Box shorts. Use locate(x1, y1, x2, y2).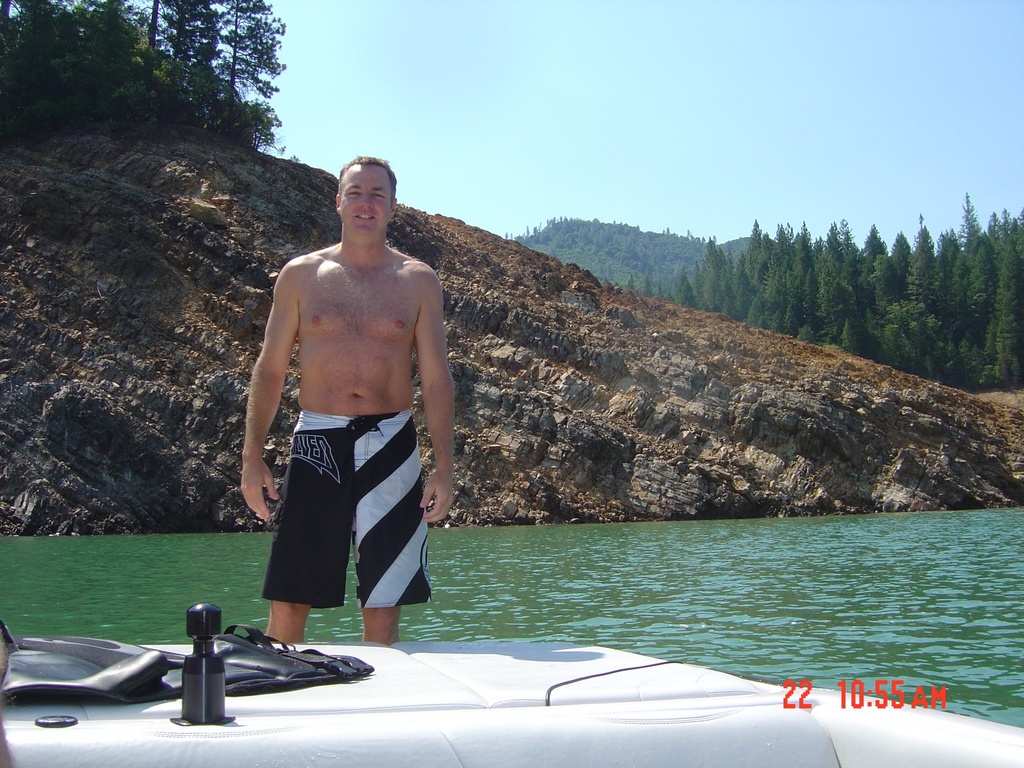
locate(251, 420, 441, 595).
